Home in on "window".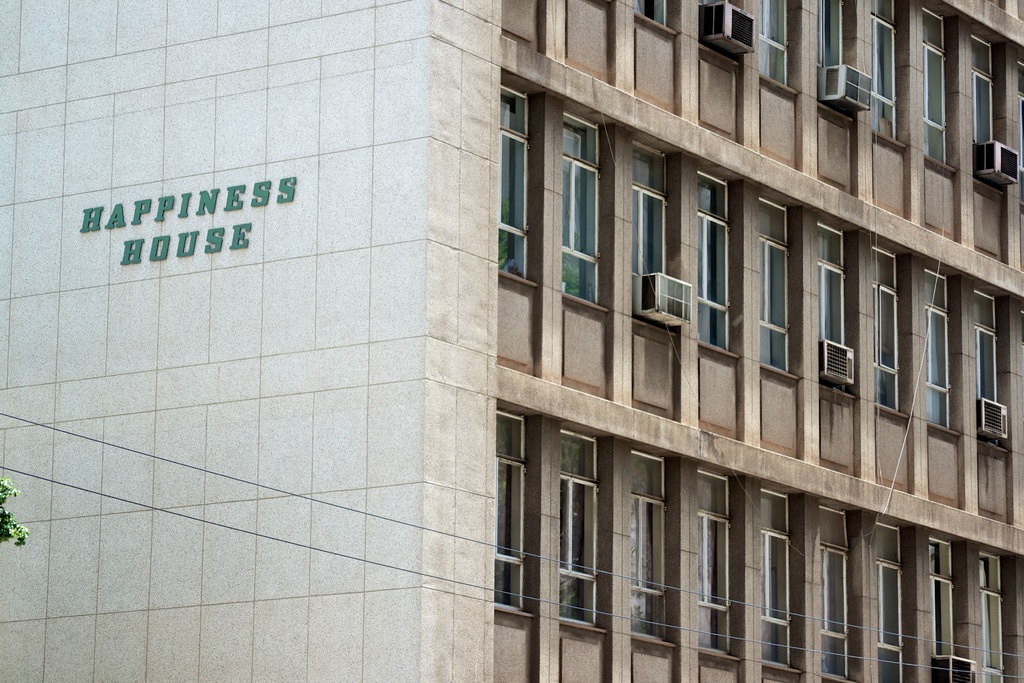
Homed in at left=874, top=247, right=902, bottom=412.
